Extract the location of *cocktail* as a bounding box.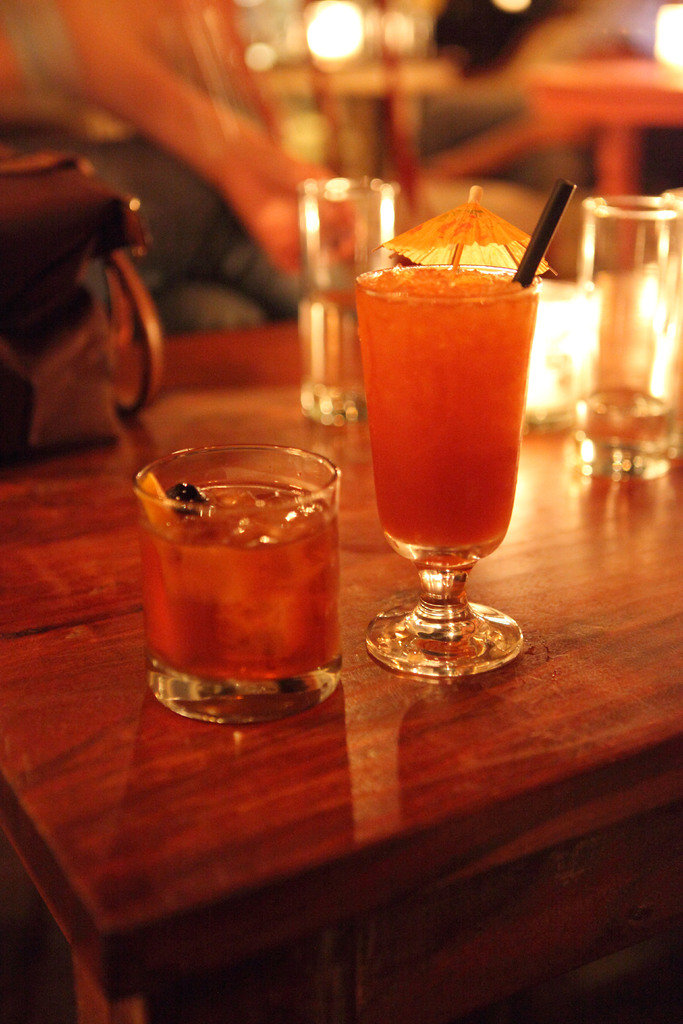
{"x1": 347, "y1": 211, "x2": 556, "y2": 666}.
